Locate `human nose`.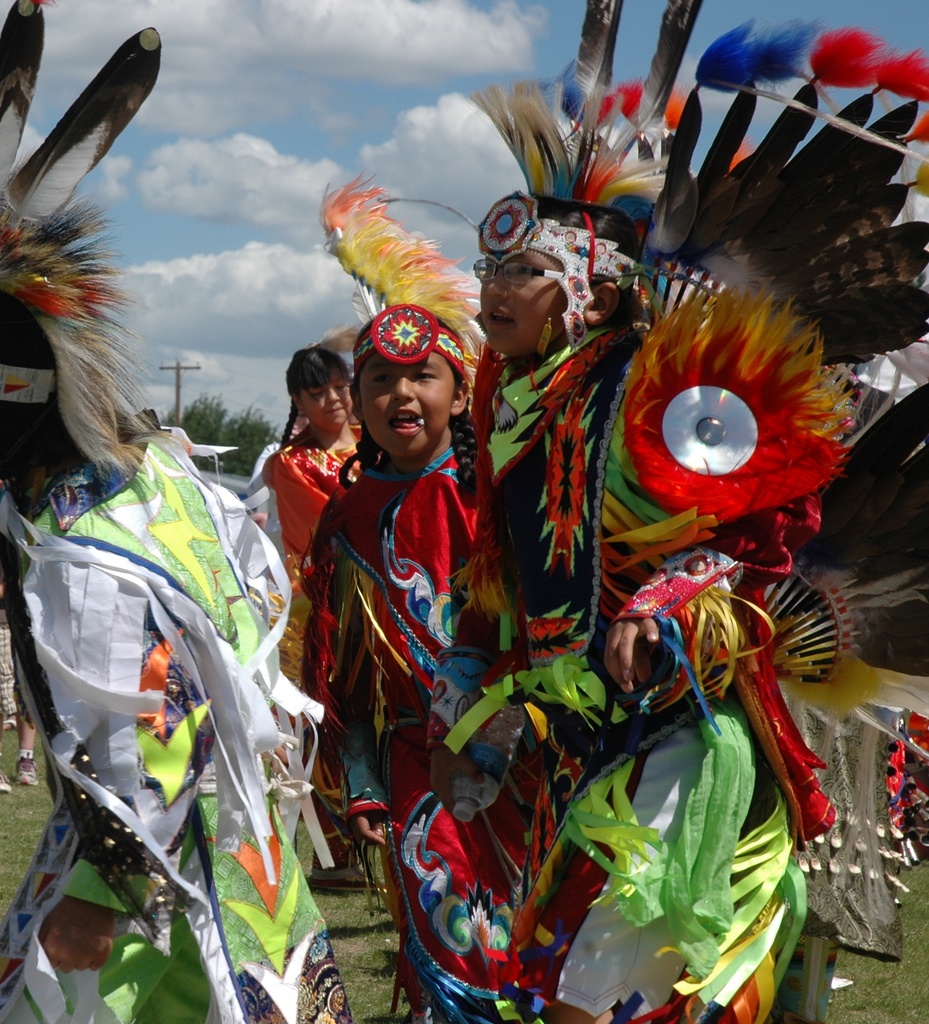
Bounding box: box=[390, 376, 415, 405].
